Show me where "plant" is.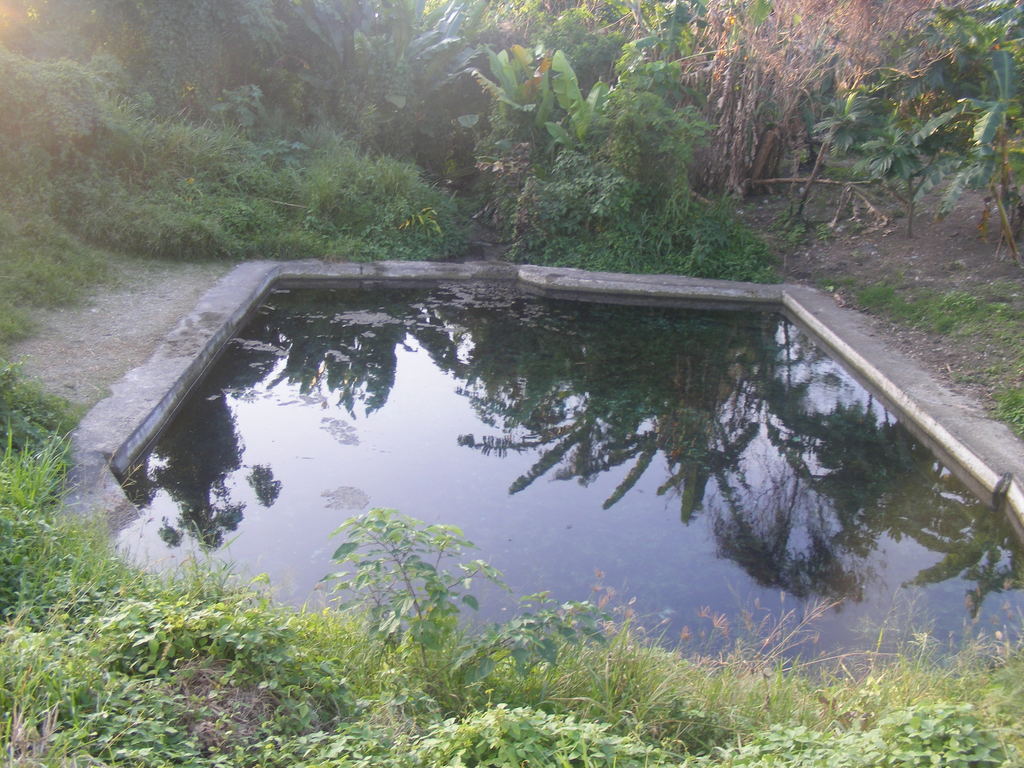
"plant" is at 813,0,1023,262.
